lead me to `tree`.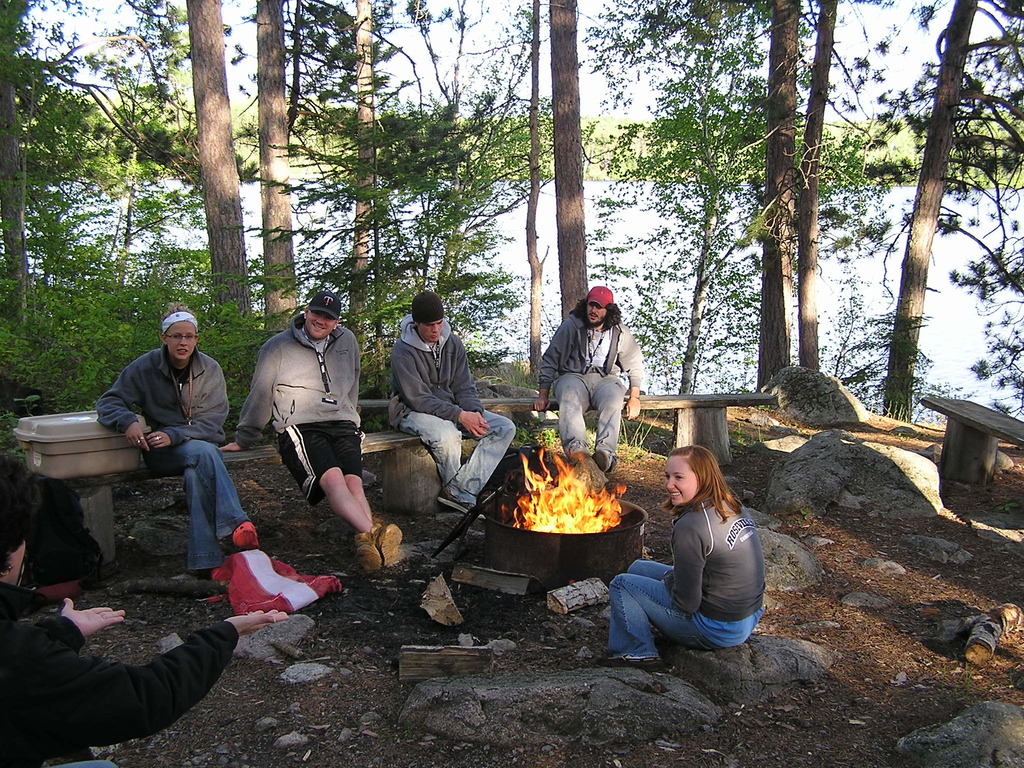
Lead to [793, 0, 839, 373].
